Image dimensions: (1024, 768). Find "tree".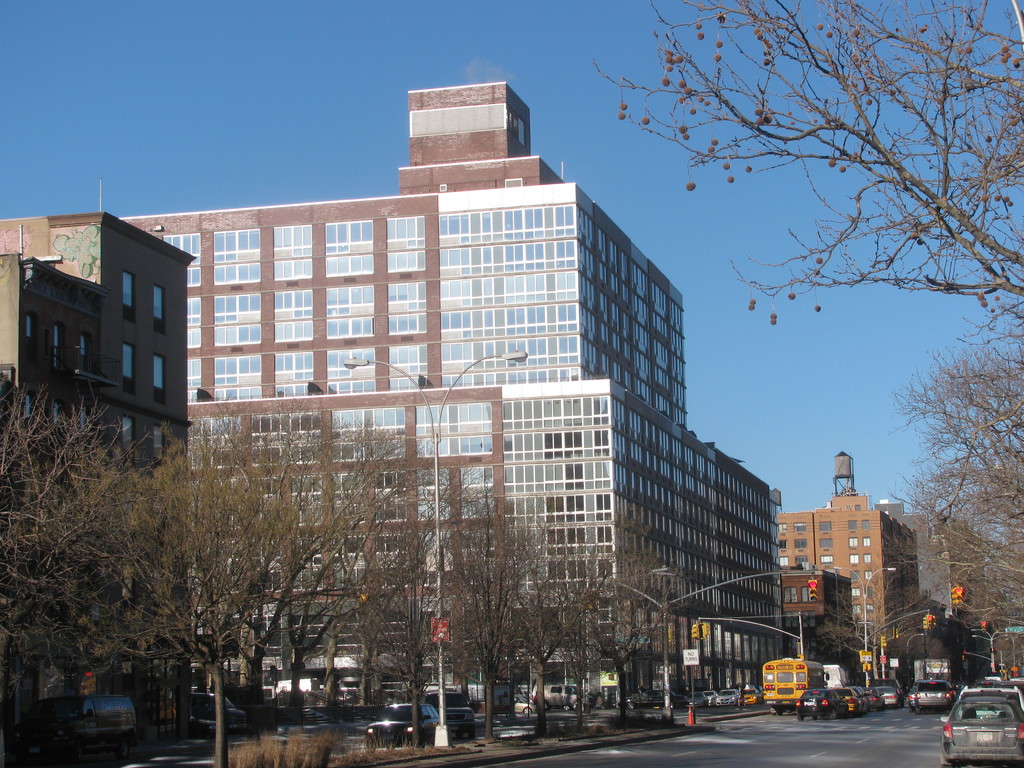
{"x1": 0, "y1": 374, "x2": 163, "y2": 679}.
